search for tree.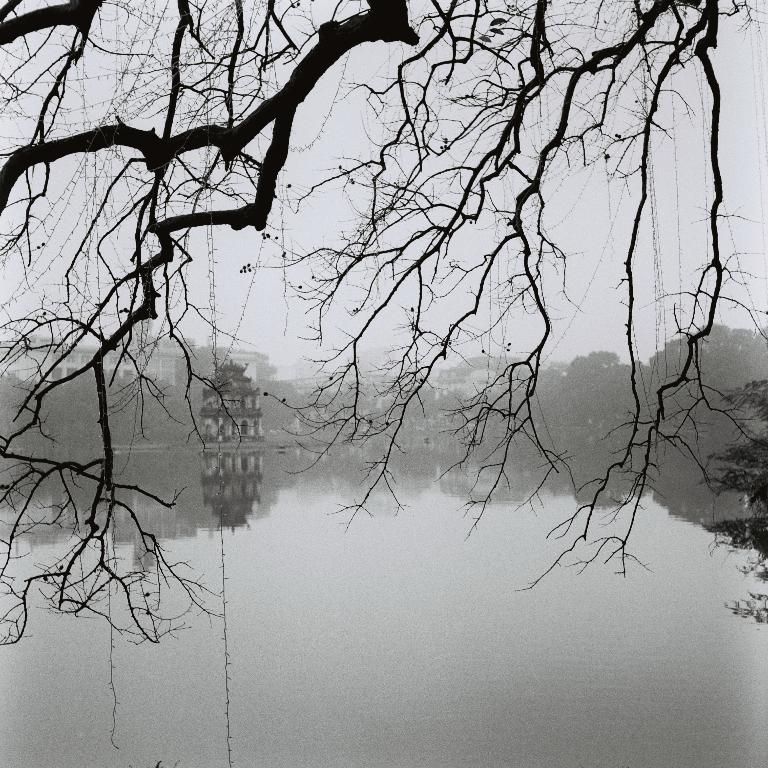
Found at crop(1, 25, 752, 644).
